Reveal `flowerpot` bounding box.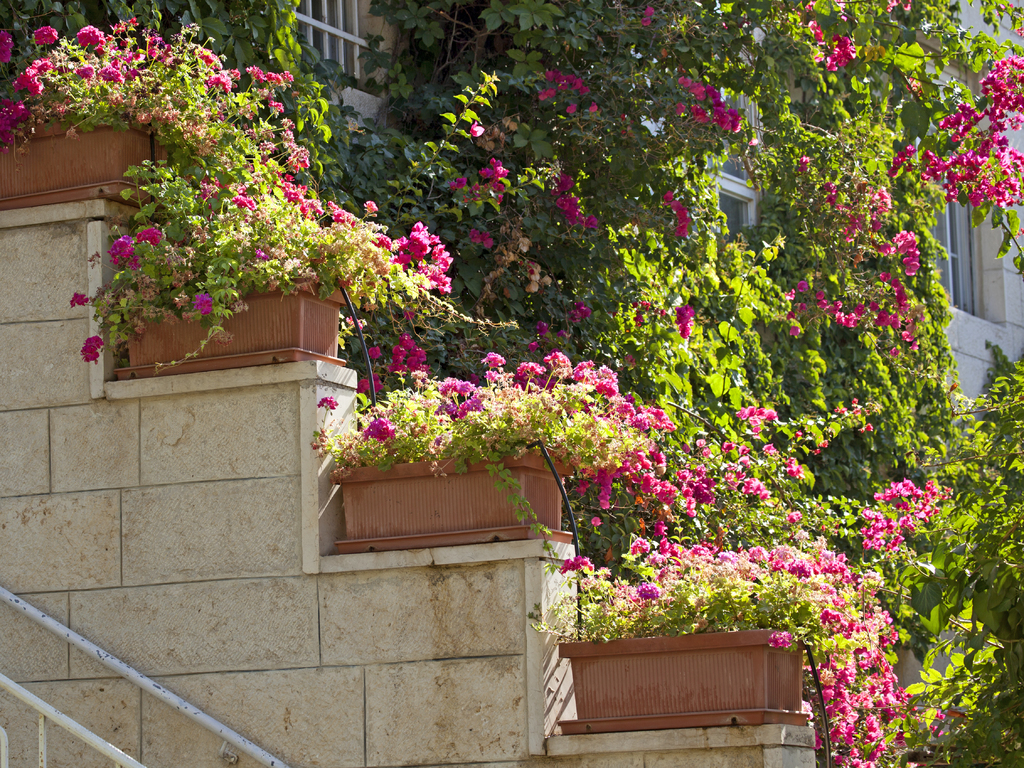
Revealed: [112, 294, 348, 365].
